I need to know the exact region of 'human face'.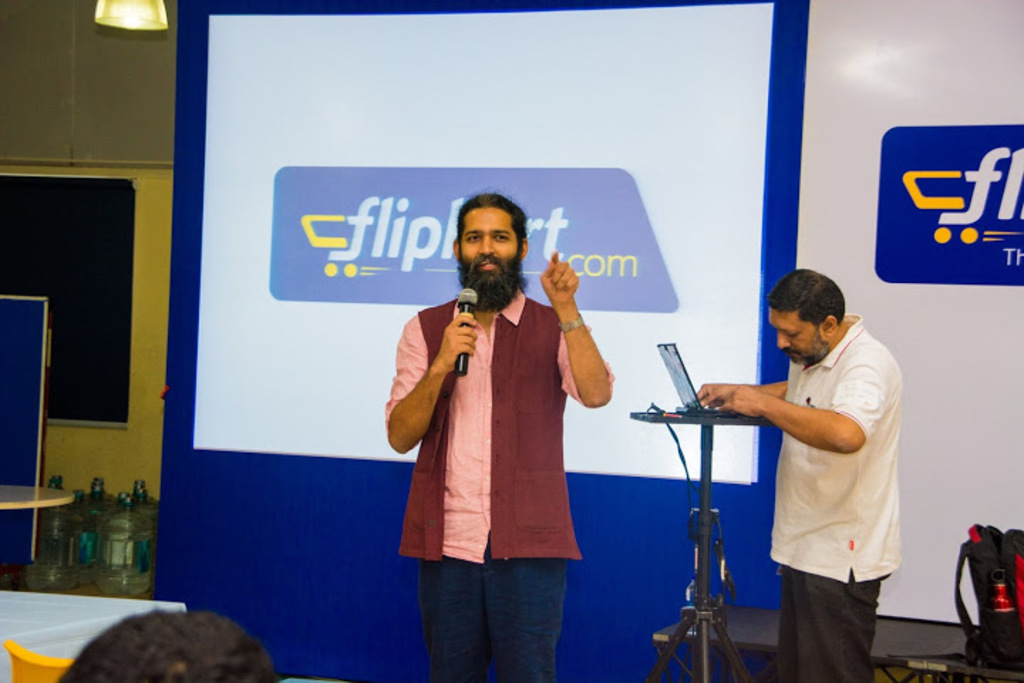
Region: 768:306:831:366.
